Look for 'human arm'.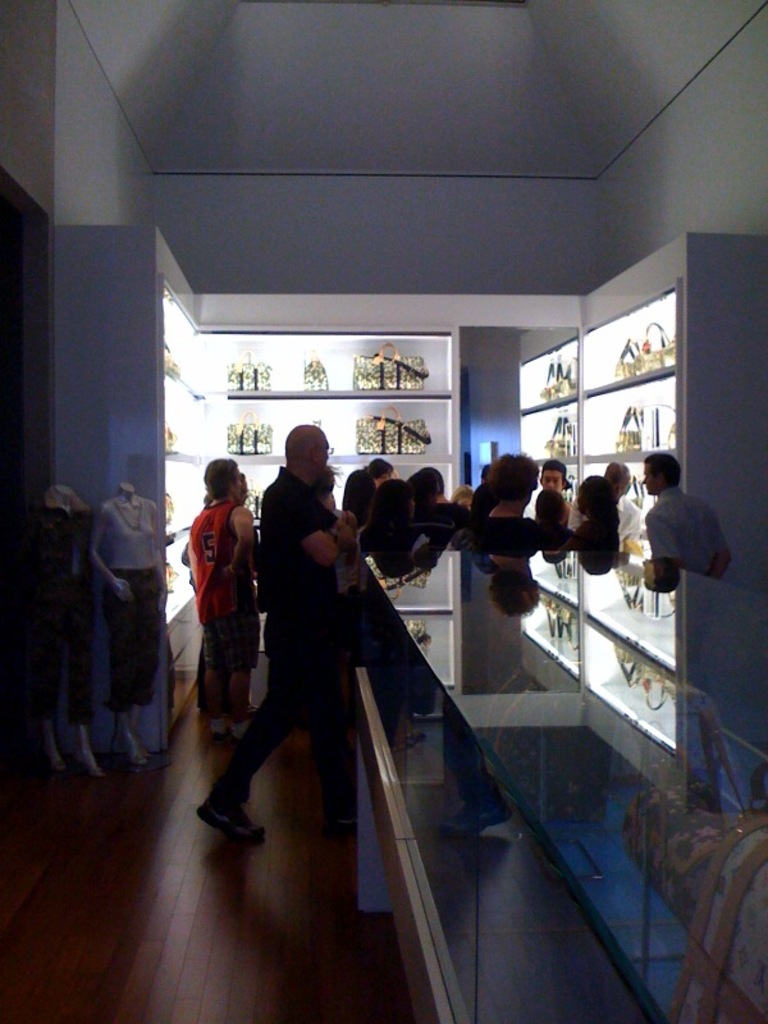
Found: (left=703, top=511, right=733, bottom=577).
